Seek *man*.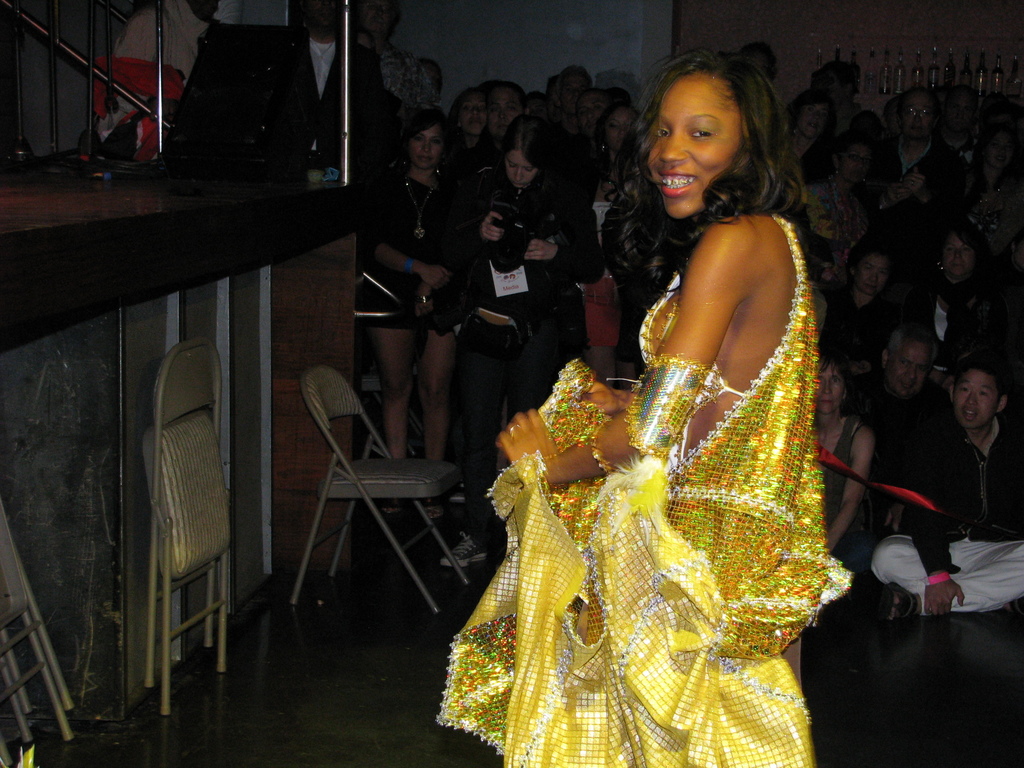
843, 318, 964, 449.
